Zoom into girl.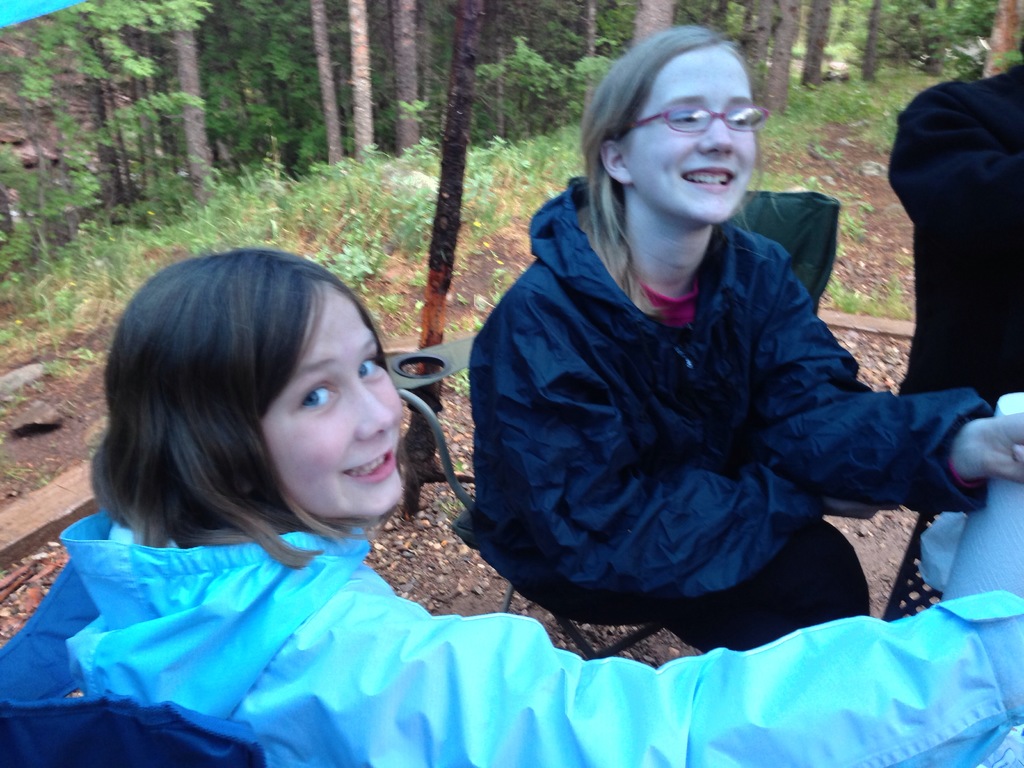
Zoom target: select_region(468, 22, 1021, 652).
